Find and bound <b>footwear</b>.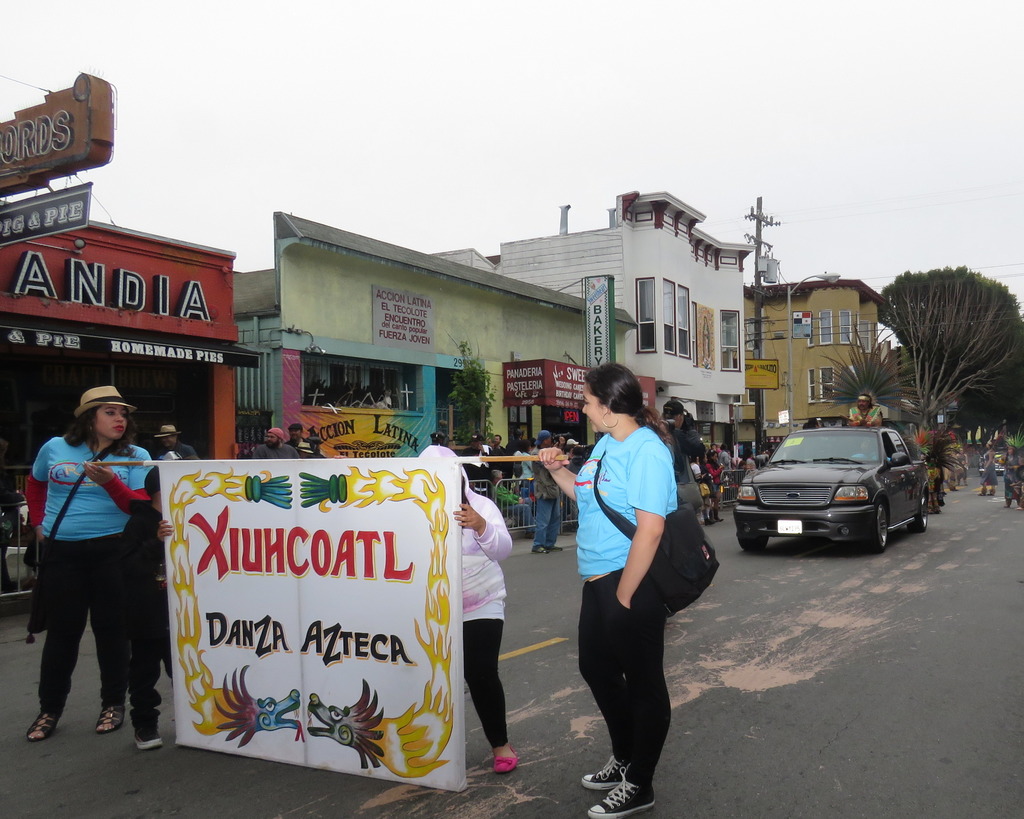
Bound: locate(584, 764, 660, 818).
